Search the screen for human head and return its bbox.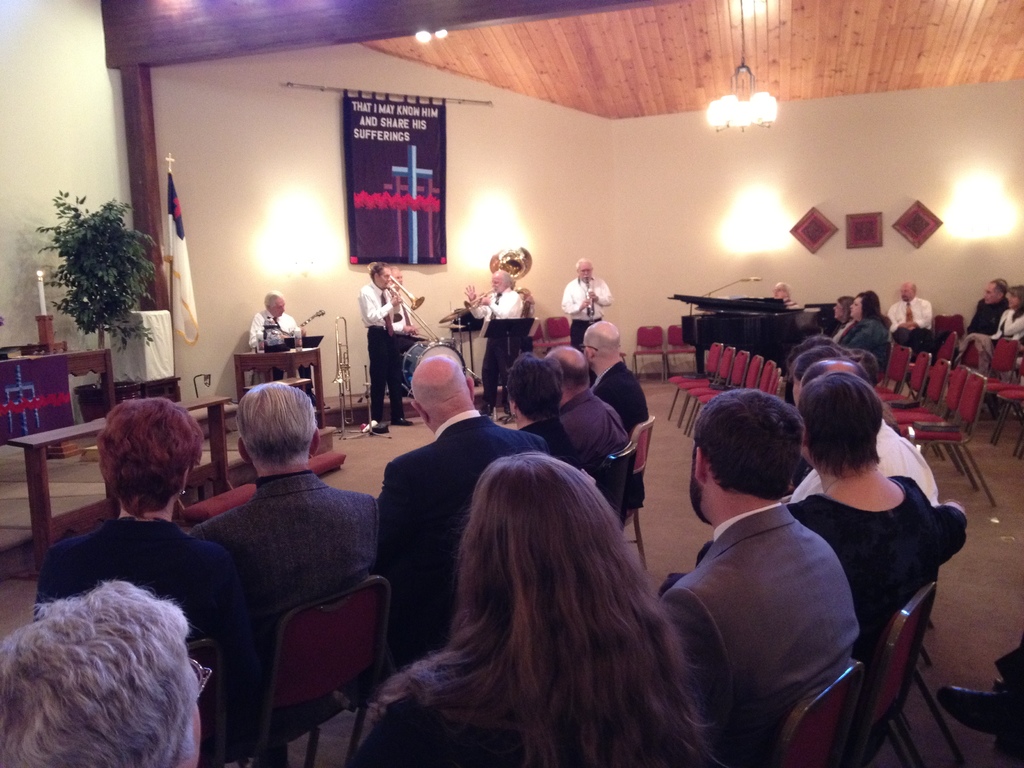
Found: (x1=582, y1=319, x2=622, y2=369).
